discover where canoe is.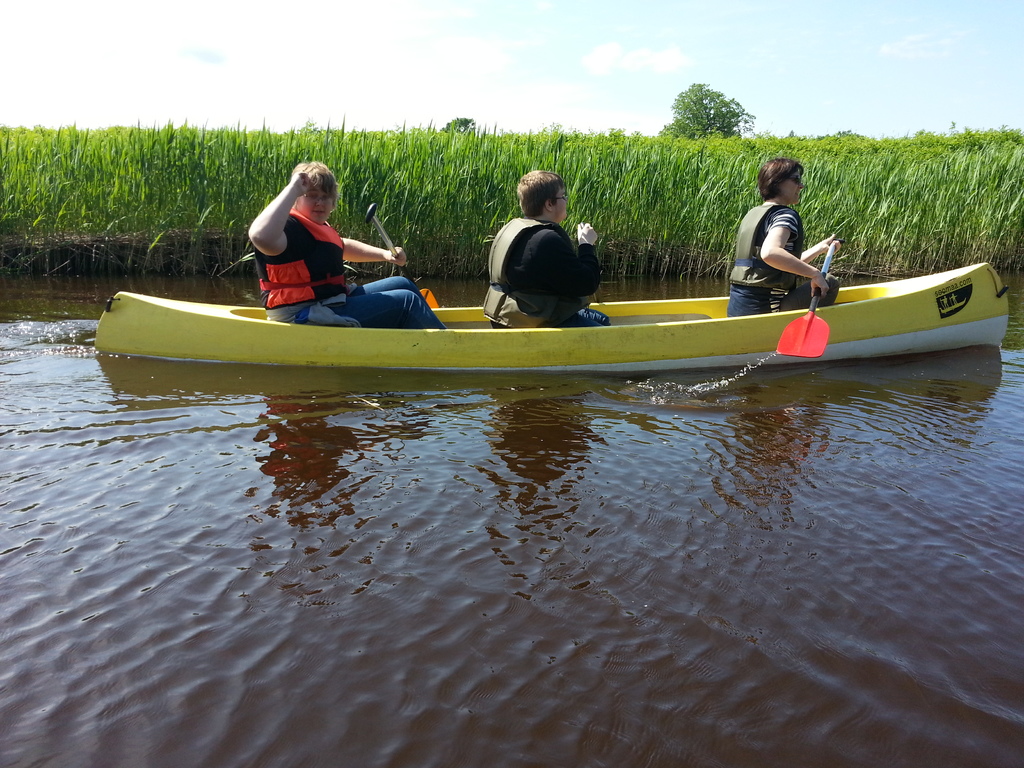
Discovered at <bbox>82, 232, 999, 393</bbox>.
